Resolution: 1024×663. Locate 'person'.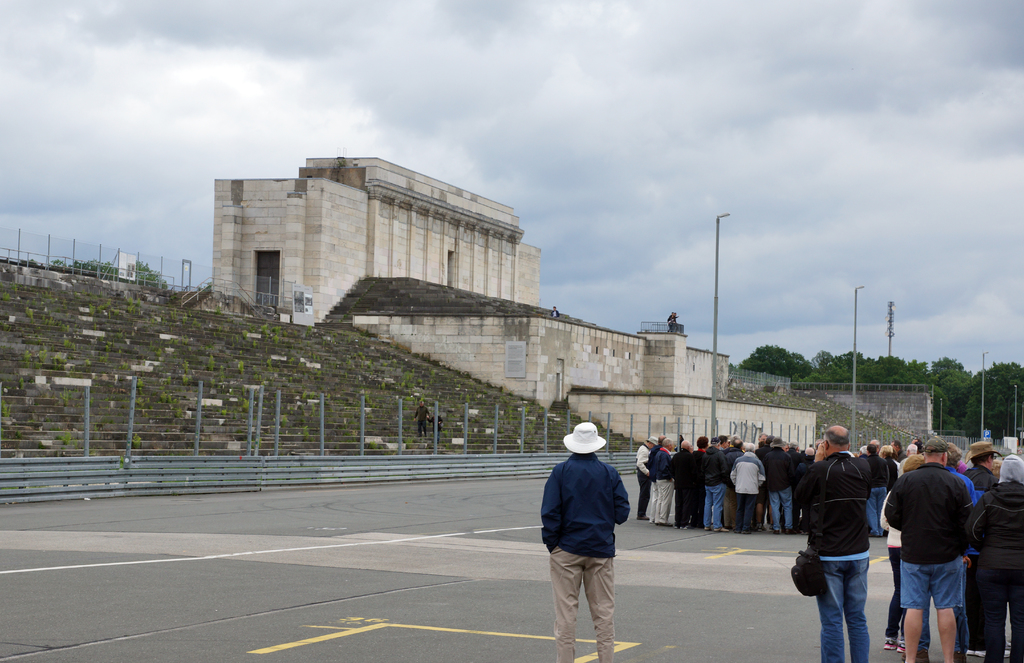
pyautogui.locateOnScreen(943, 441, 988, 501).
